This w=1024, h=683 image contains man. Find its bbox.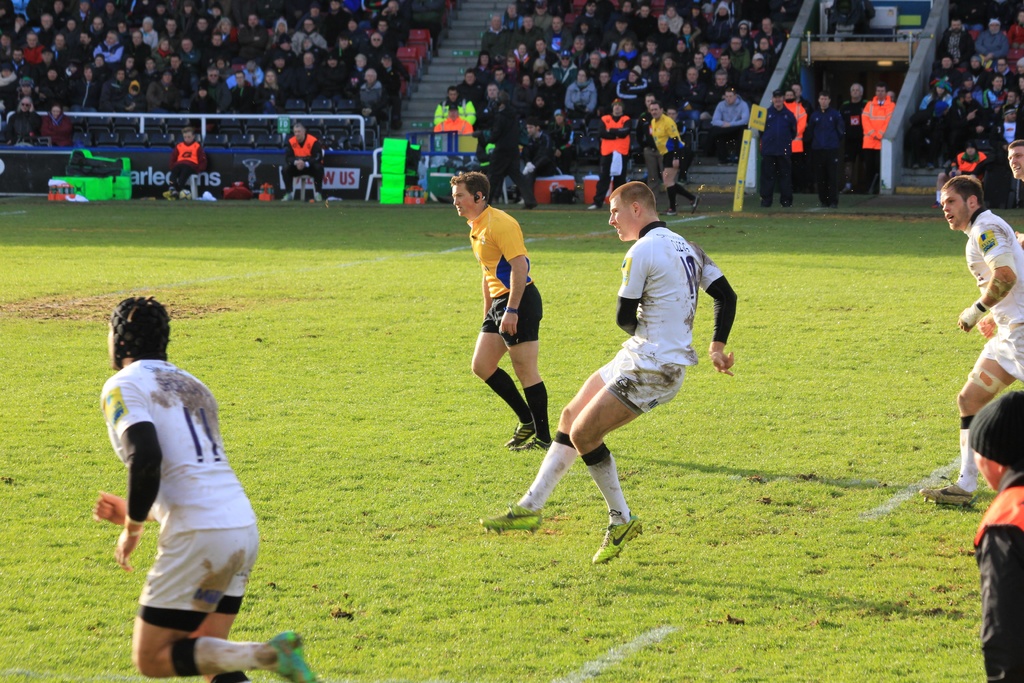
346, 22, 366, 51.
